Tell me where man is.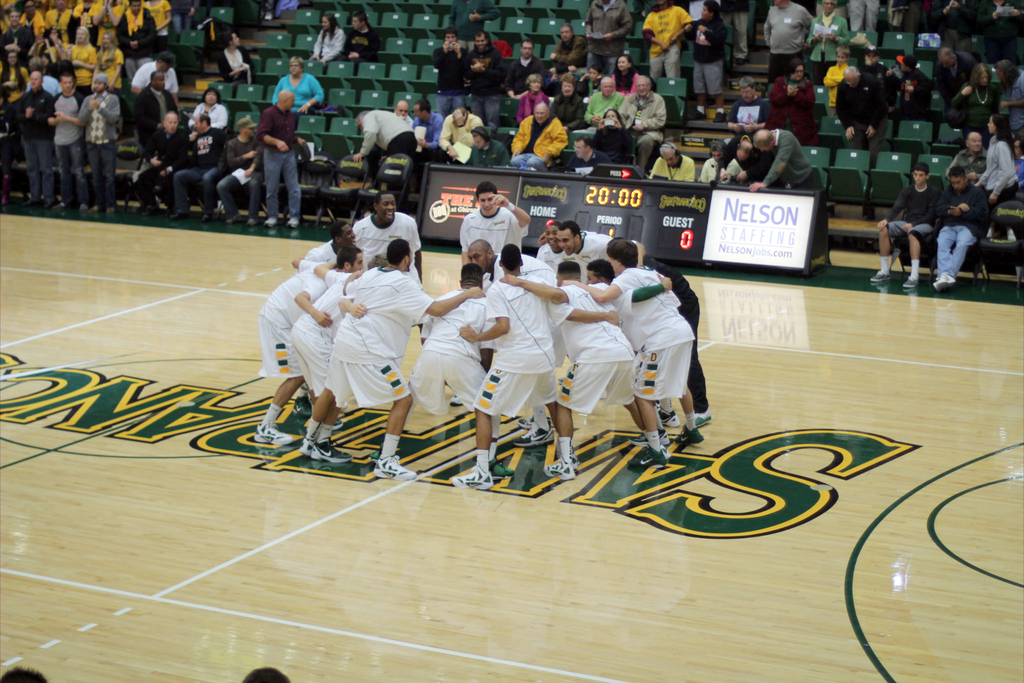
man is at {"x1": 649, "y1": 142, "x2": 694, "y2": 183}.
